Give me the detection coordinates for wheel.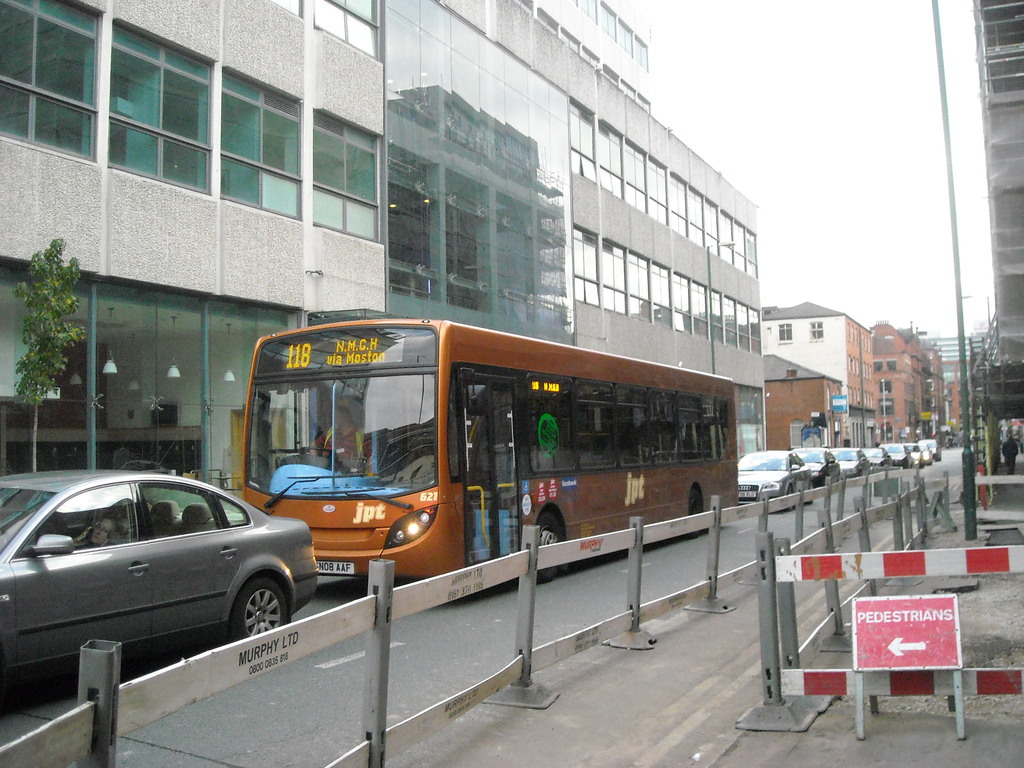
<region>539, 512, 560, 584</region>.
